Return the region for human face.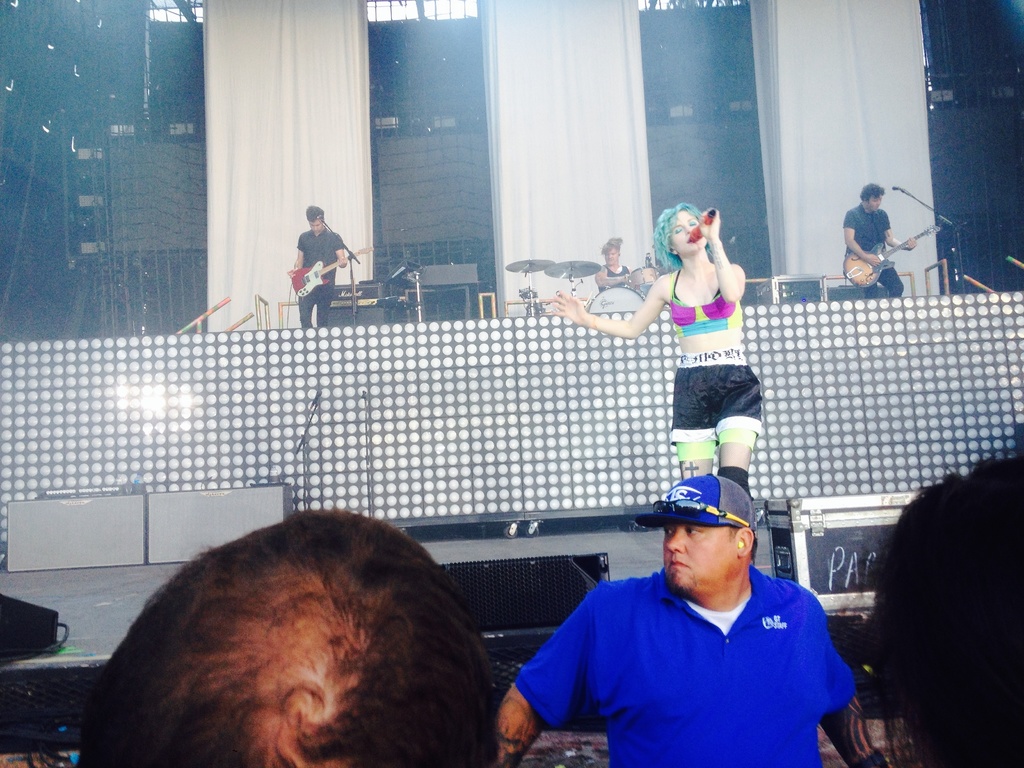
[x1=308, y1=220, x2=324, y2=233].
